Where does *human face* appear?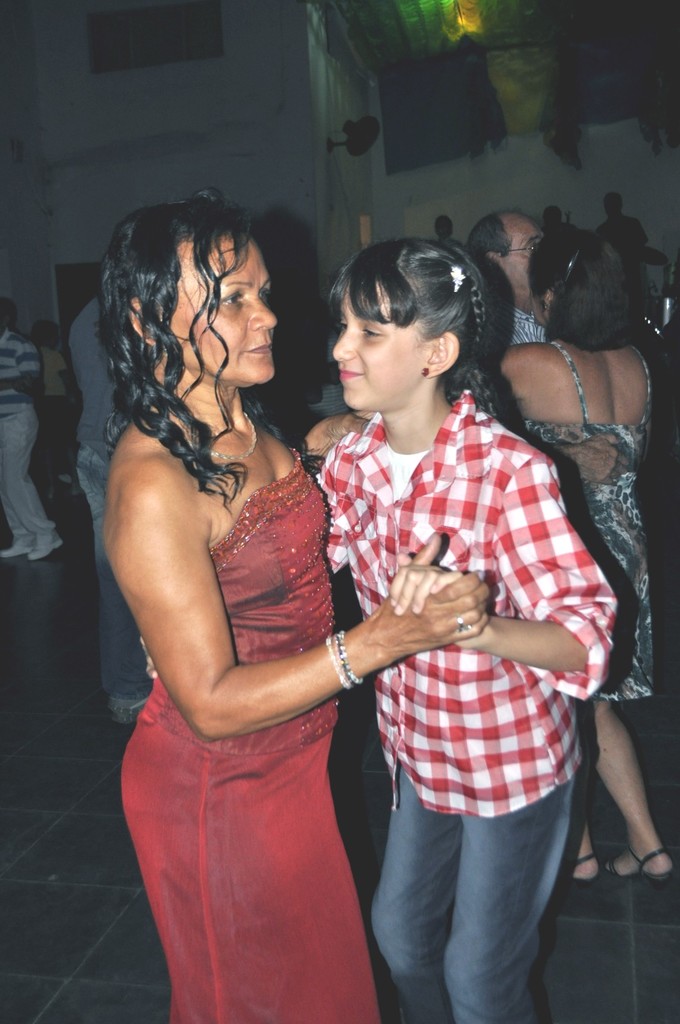
Appears at x1=338, y1=281, x2=426, y2=419.
